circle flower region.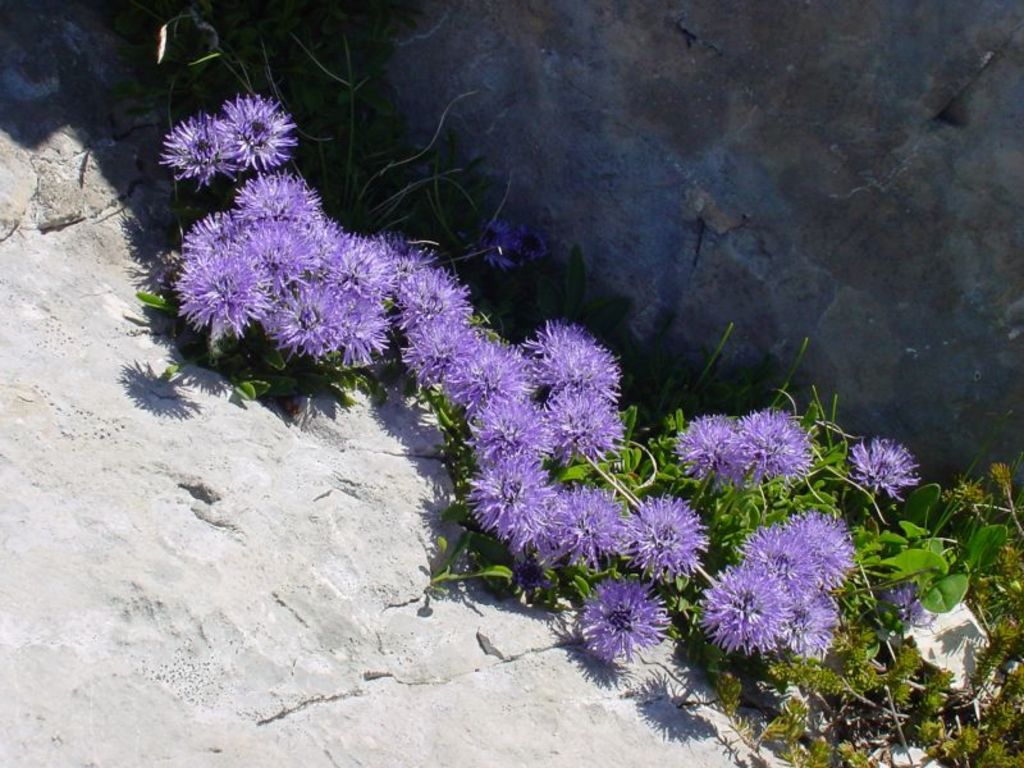
Region: (668, 407, 750, 483).
